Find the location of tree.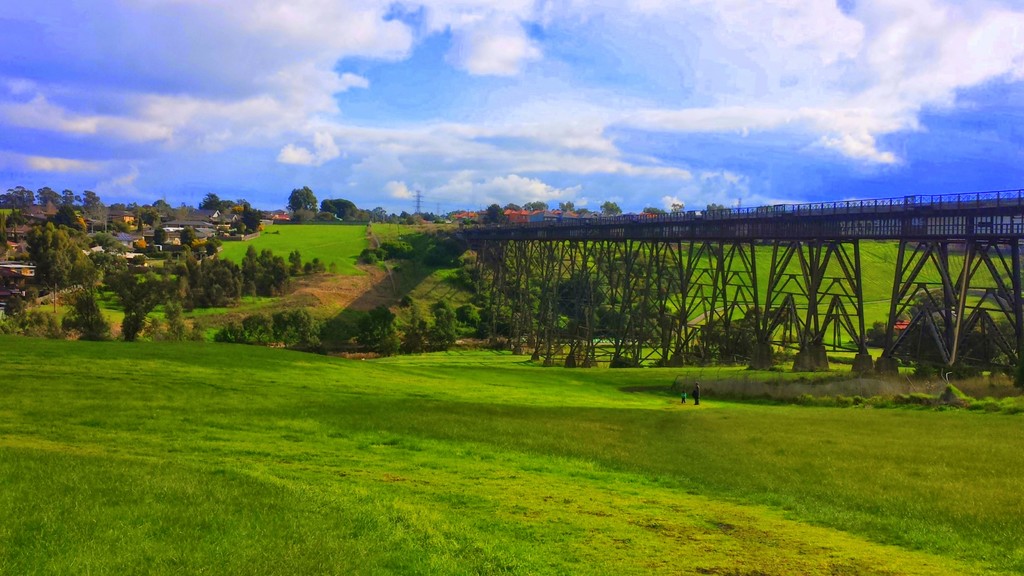
Location: 193/255/228/305.
